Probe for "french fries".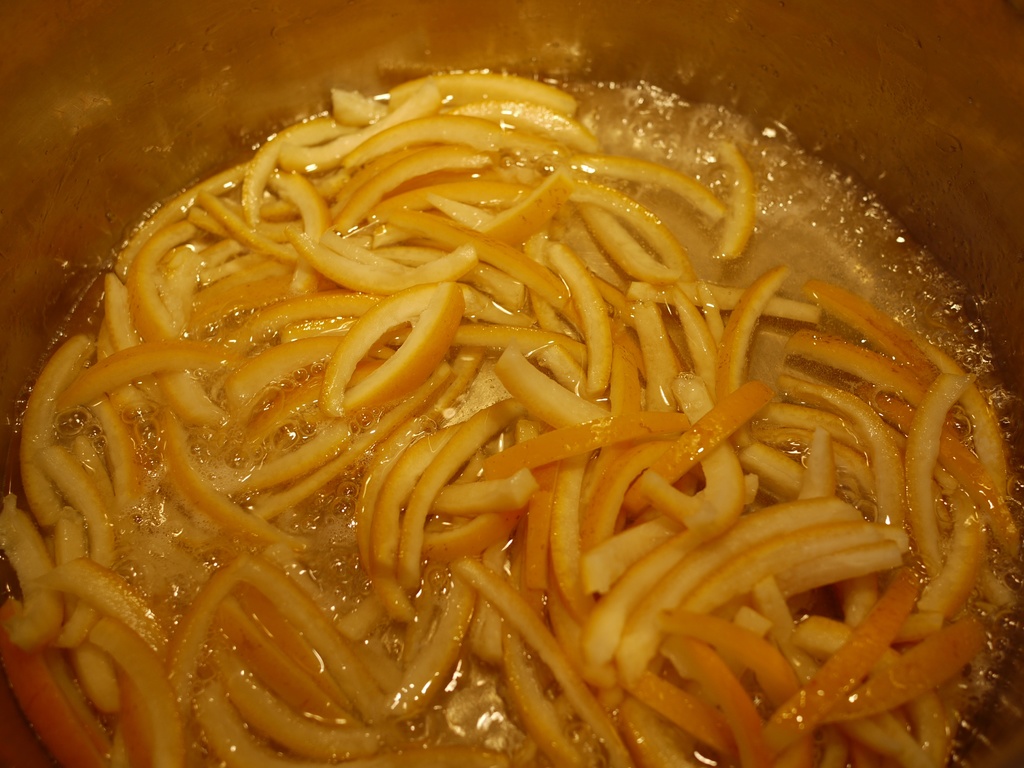
Probe result: left=219, top=418, right=358, bottom=488.
